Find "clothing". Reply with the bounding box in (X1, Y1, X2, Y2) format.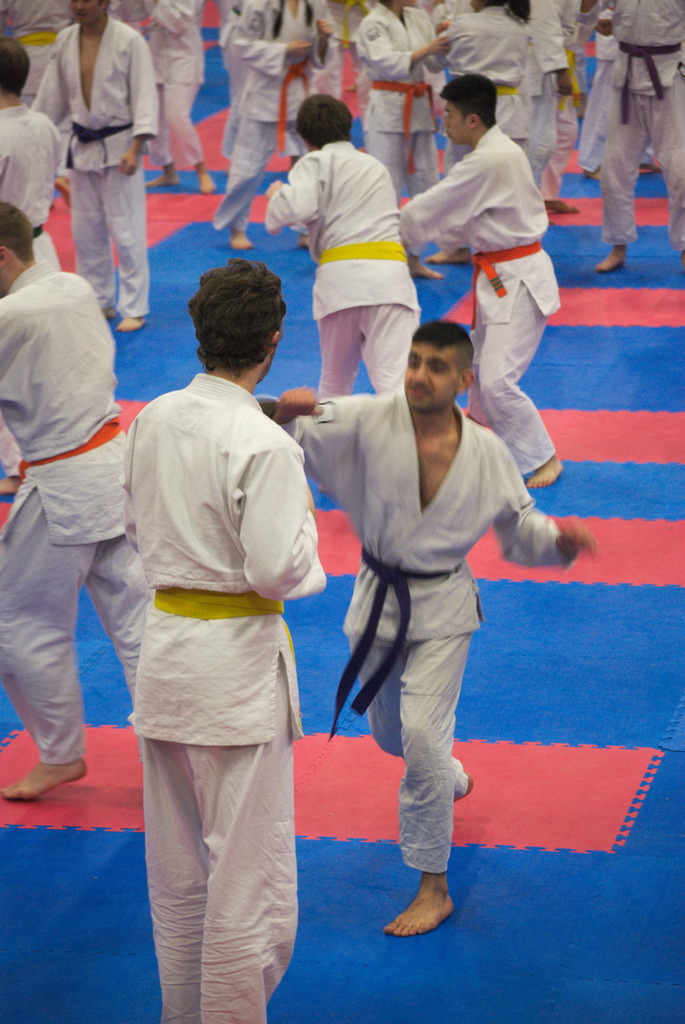
(108, 1, 209, 172).
